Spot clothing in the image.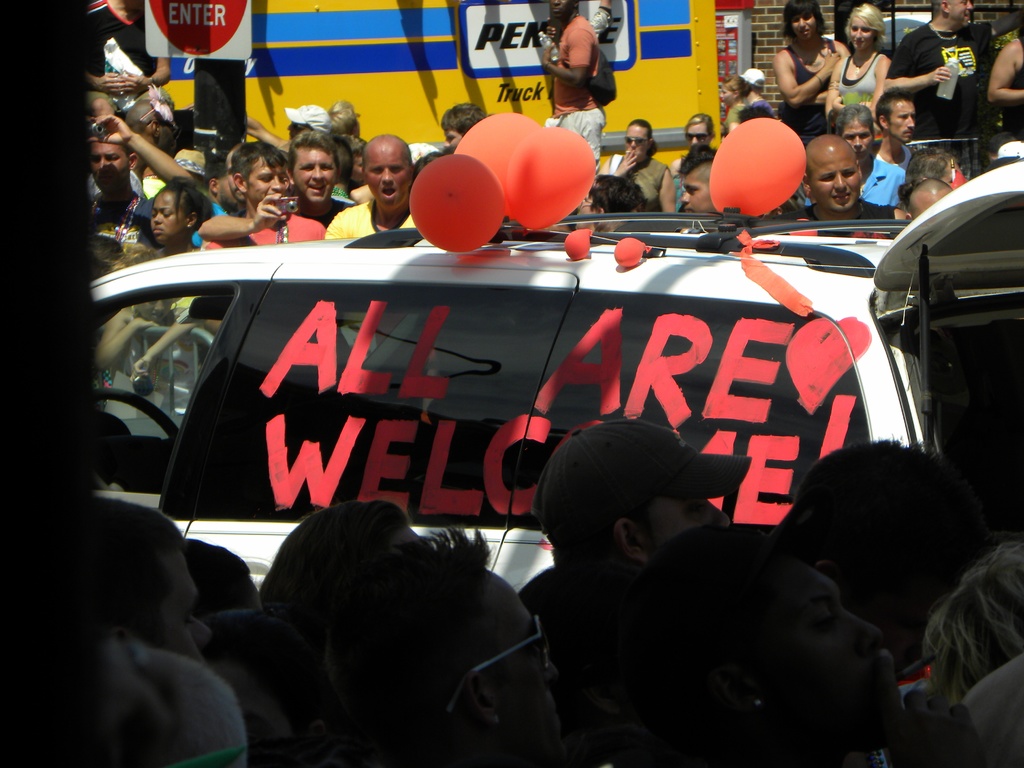
clothing found at (x1=328, y1=192, x2=444, y2=242).
